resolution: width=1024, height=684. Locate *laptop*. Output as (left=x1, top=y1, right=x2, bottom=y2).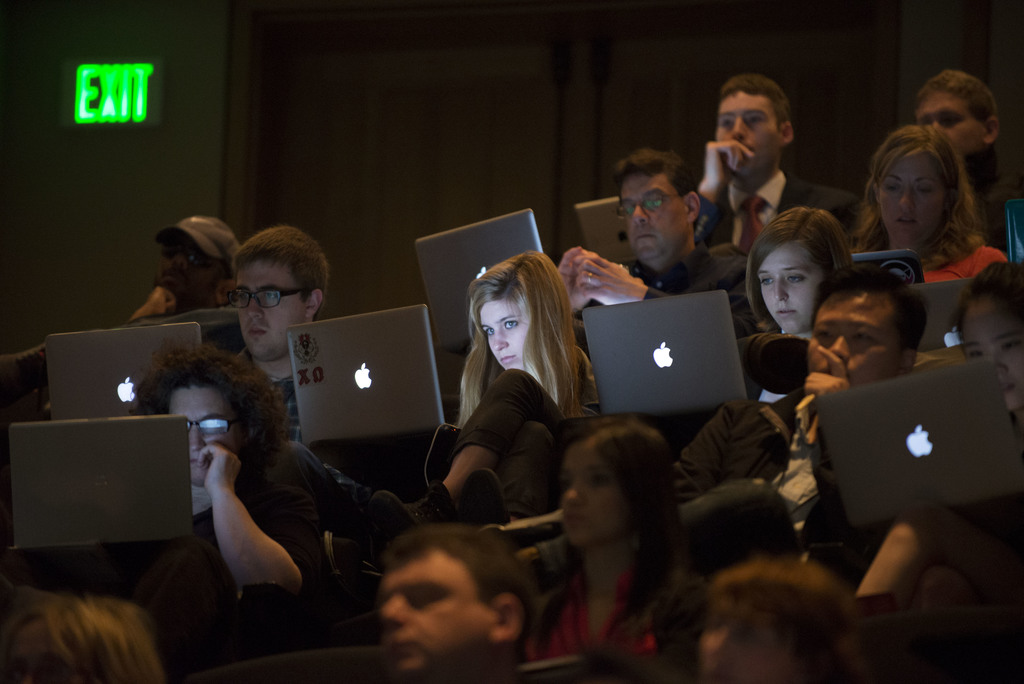
(left=814, top=357, right=1018, bottom=553).
